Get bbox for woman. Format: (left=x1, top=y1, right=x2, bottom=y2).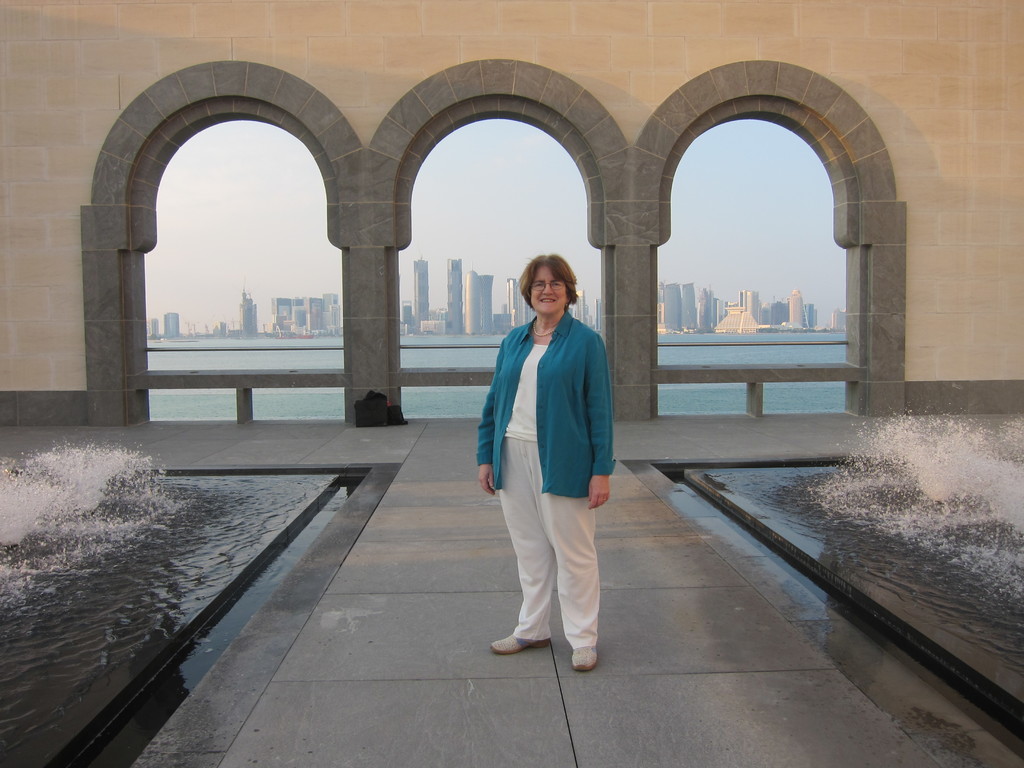
(left=474, top=252, right=618, bottom=671).
